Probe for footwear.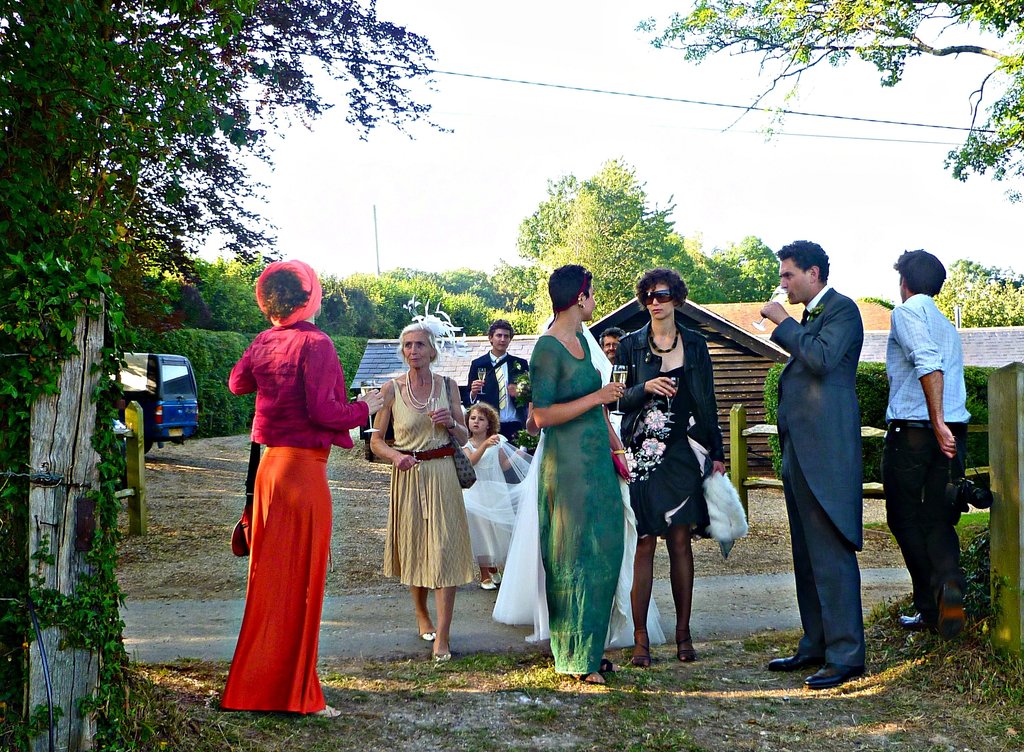
Probe result: bbox(480, 578, 494, 590).
